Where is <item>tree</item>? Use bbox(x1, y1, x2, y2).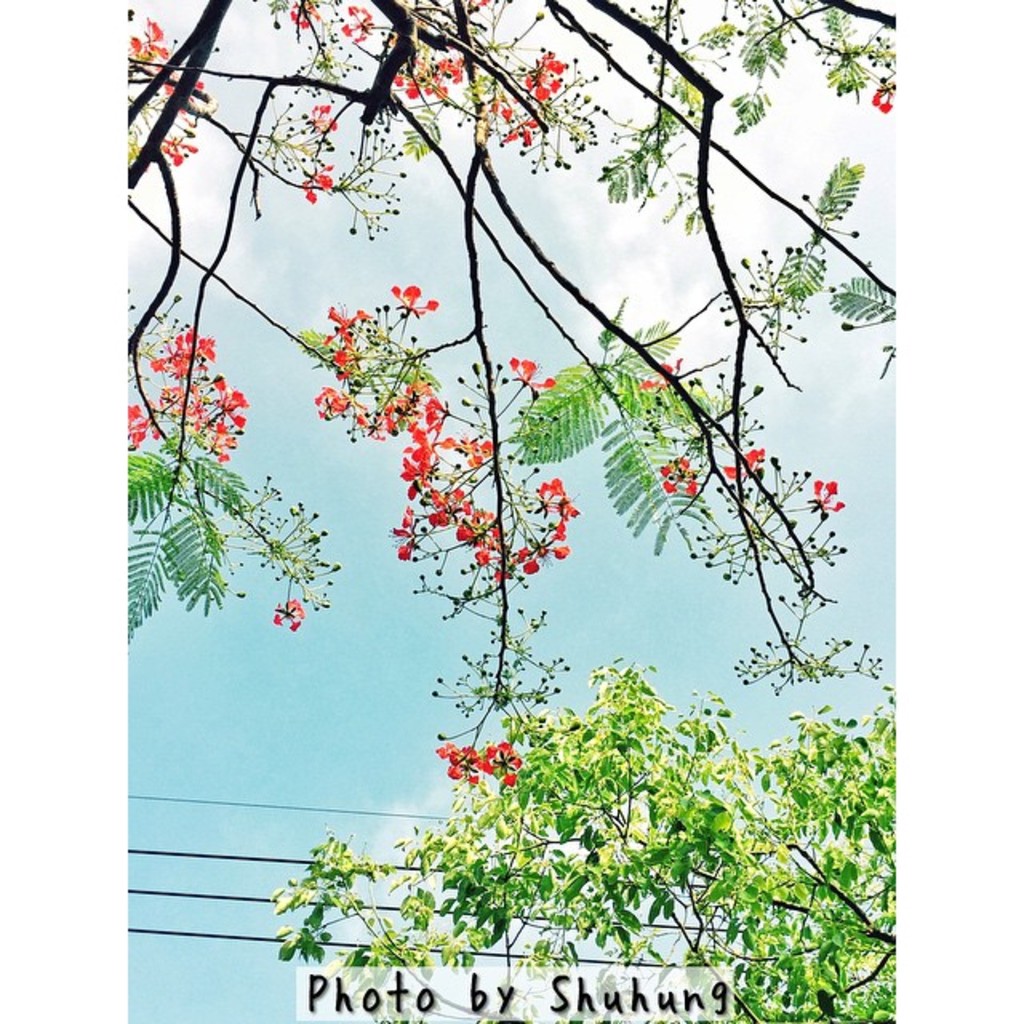
bbox(67, 0, 914, 1023).
